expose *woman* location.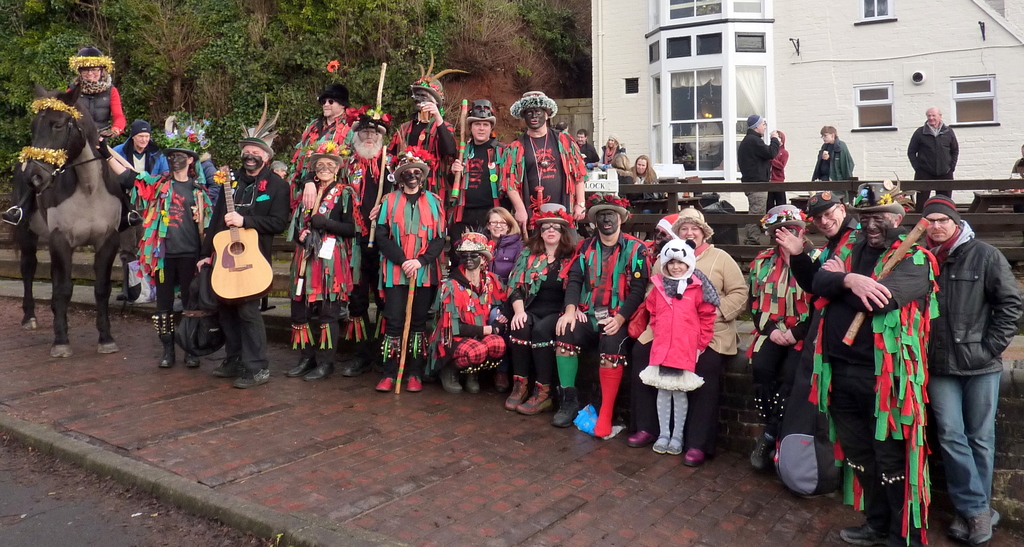
Exposed at box(133, 123, 216, 370).
